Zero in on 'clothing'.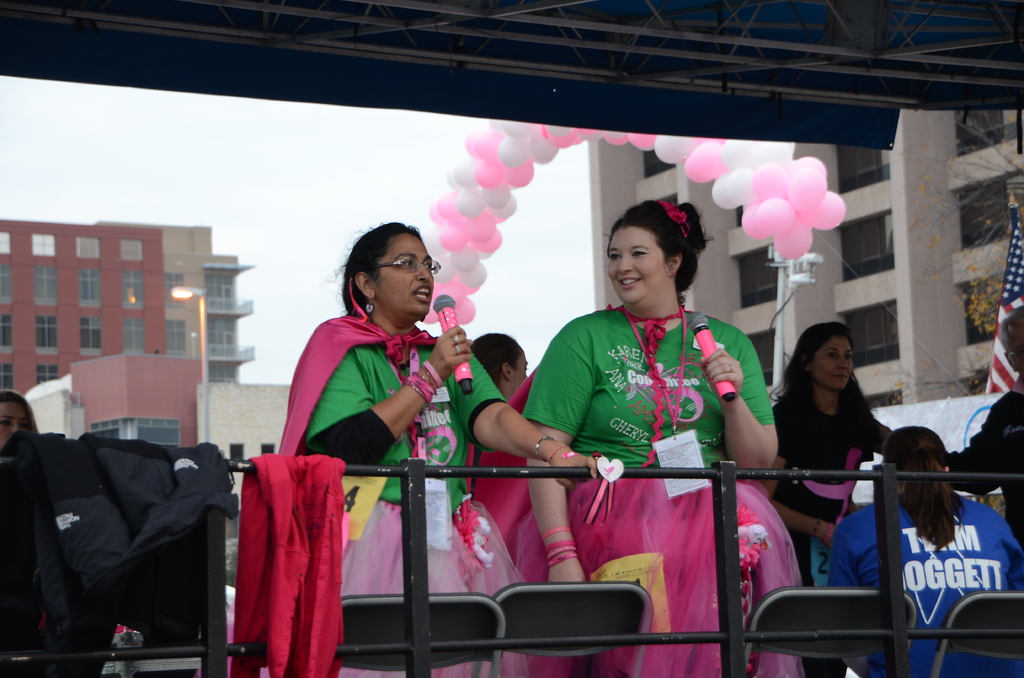
Zeroed in: [left=762, top=392, right=877, bottom=677].
